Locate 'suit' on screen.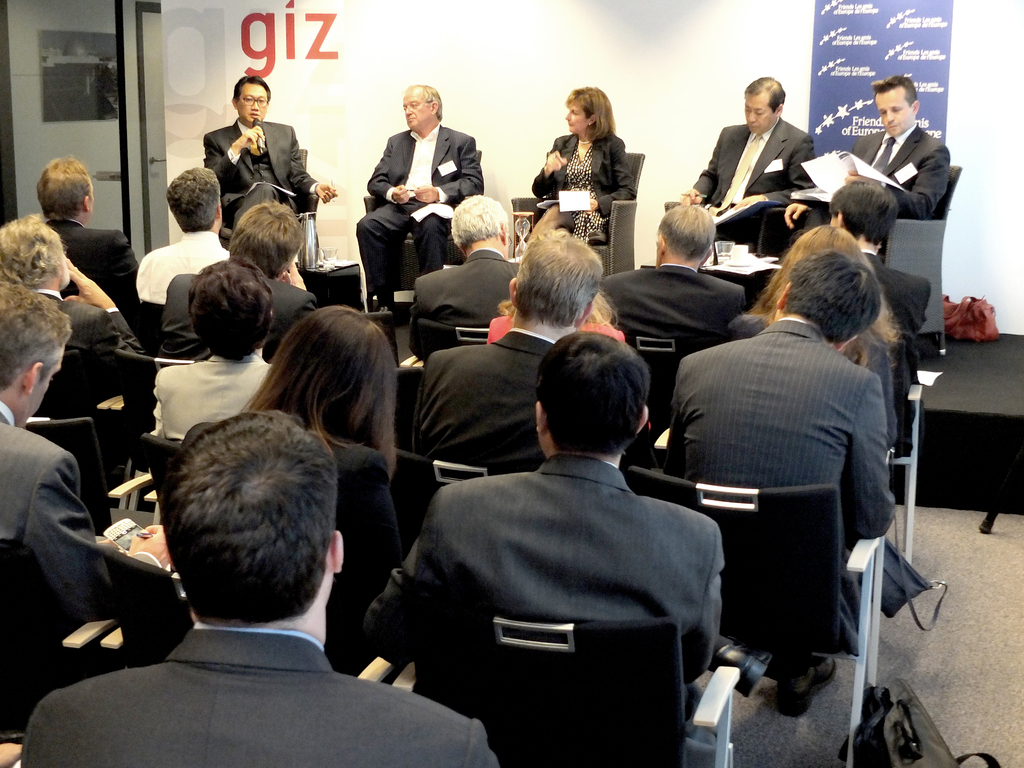
On screen at 413 252 525 336.
